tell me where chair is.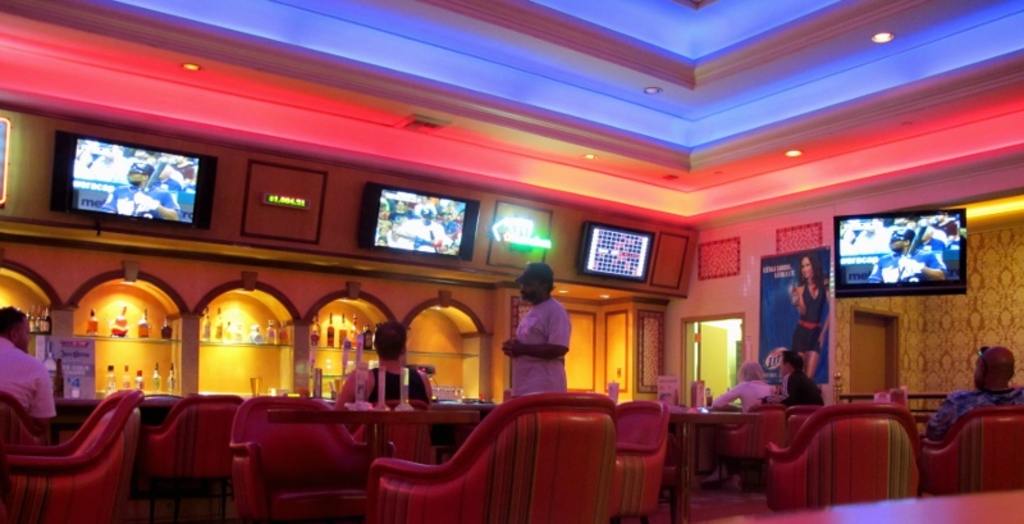
chair is at 366/386/623/523.
